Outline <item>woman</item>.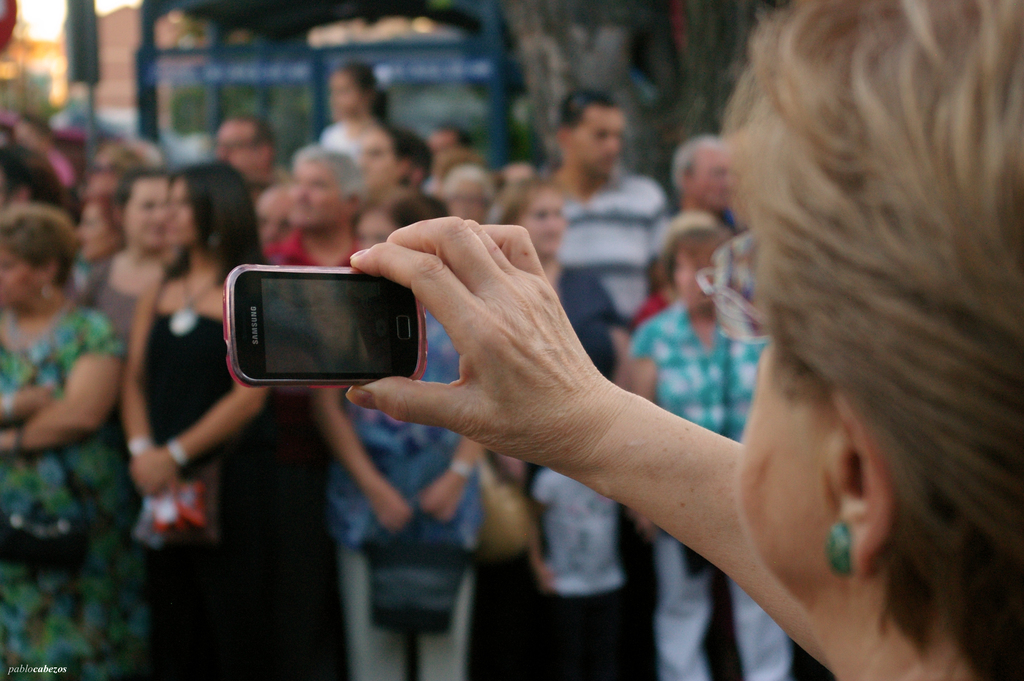
Outline: 624,211,800,680.
